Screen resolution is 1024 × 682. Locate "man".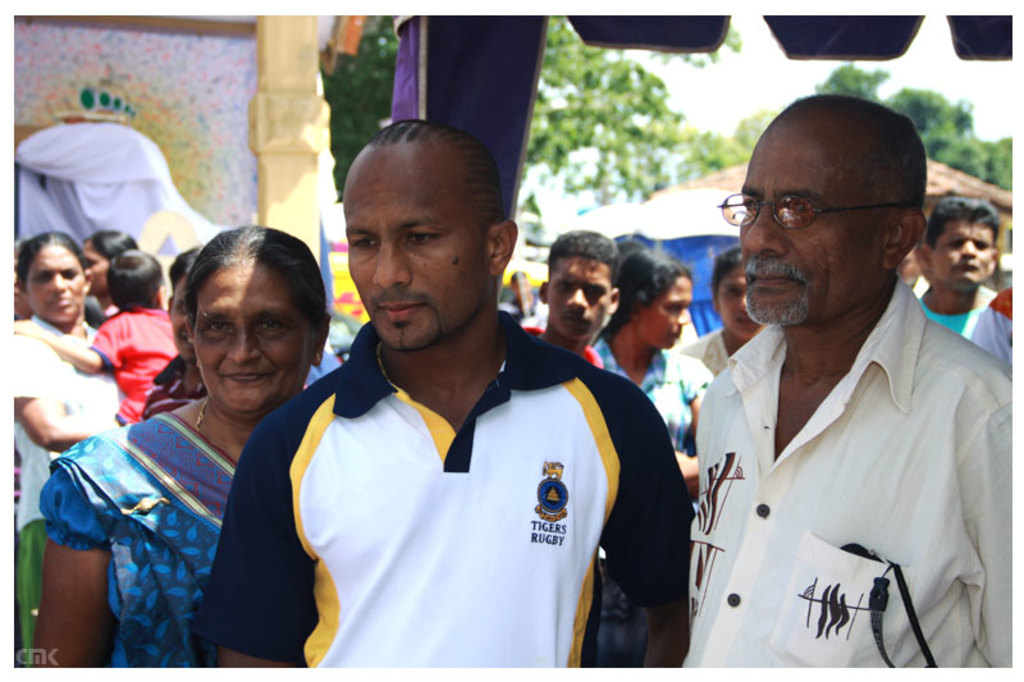
530,223,626,362.
